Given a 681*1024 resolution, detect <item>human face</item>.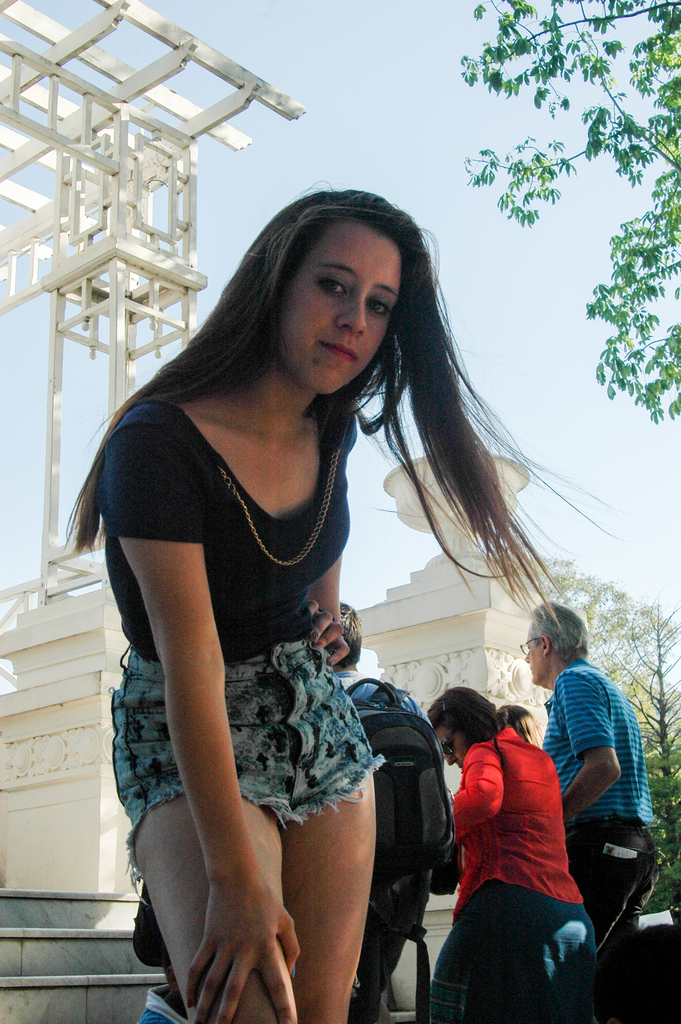
[437,719,475,772].
